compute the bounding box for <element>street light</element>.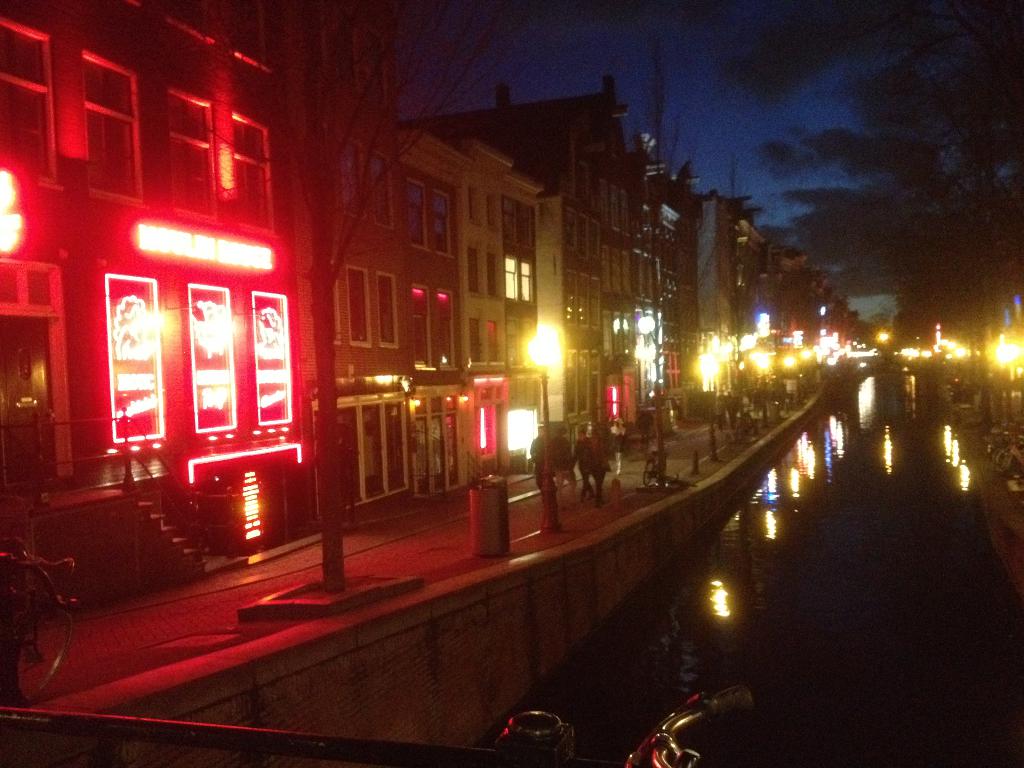
[697,341,723,468].
